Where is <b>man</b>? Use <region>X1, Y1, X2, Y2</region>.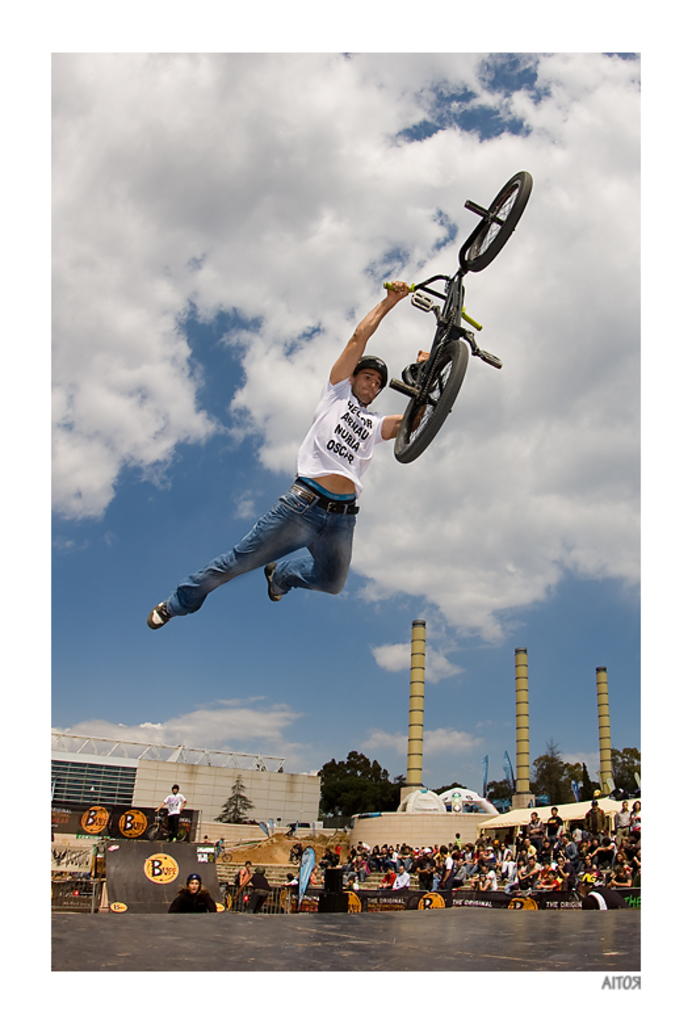
<region>415, 845, 437, 891</region>.
